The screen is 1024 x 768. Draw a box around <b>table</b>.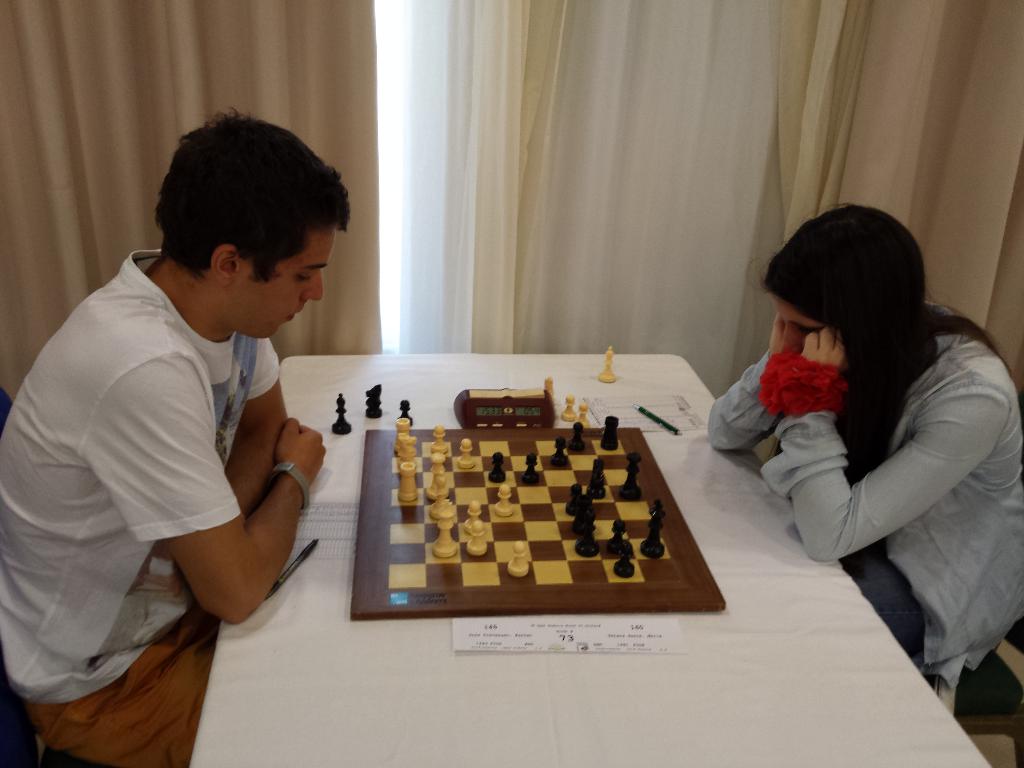
<bbox>174, 433, 981, 756</bbox>.
